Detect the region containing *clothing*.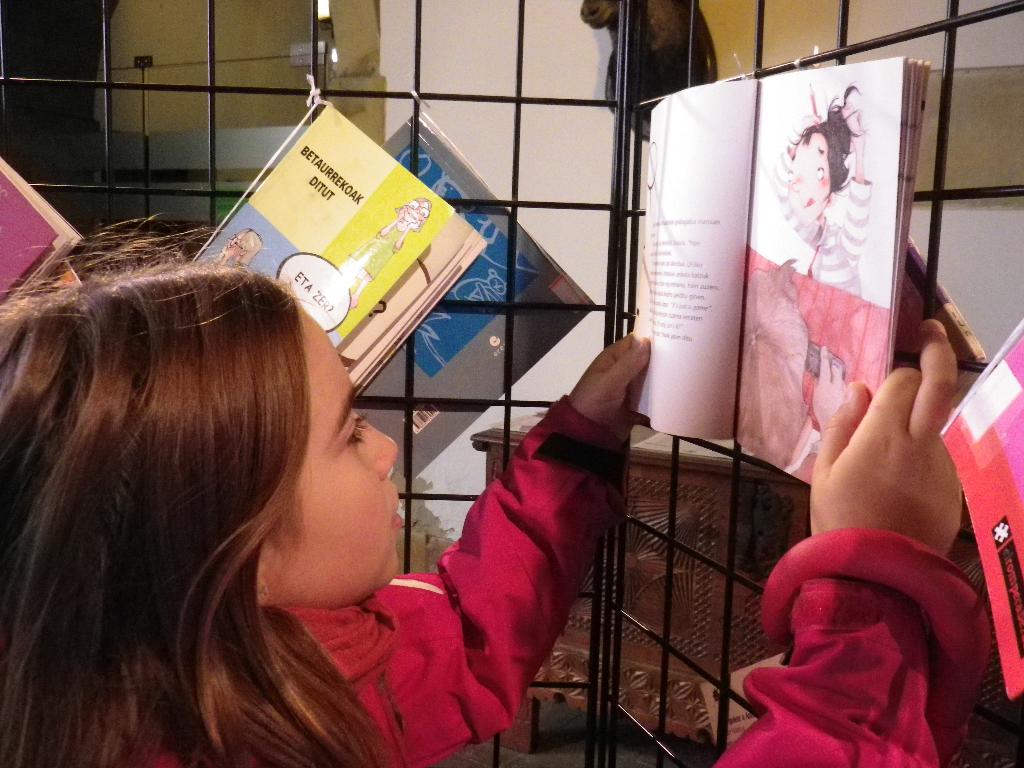
(132, 394, 986, 767).
